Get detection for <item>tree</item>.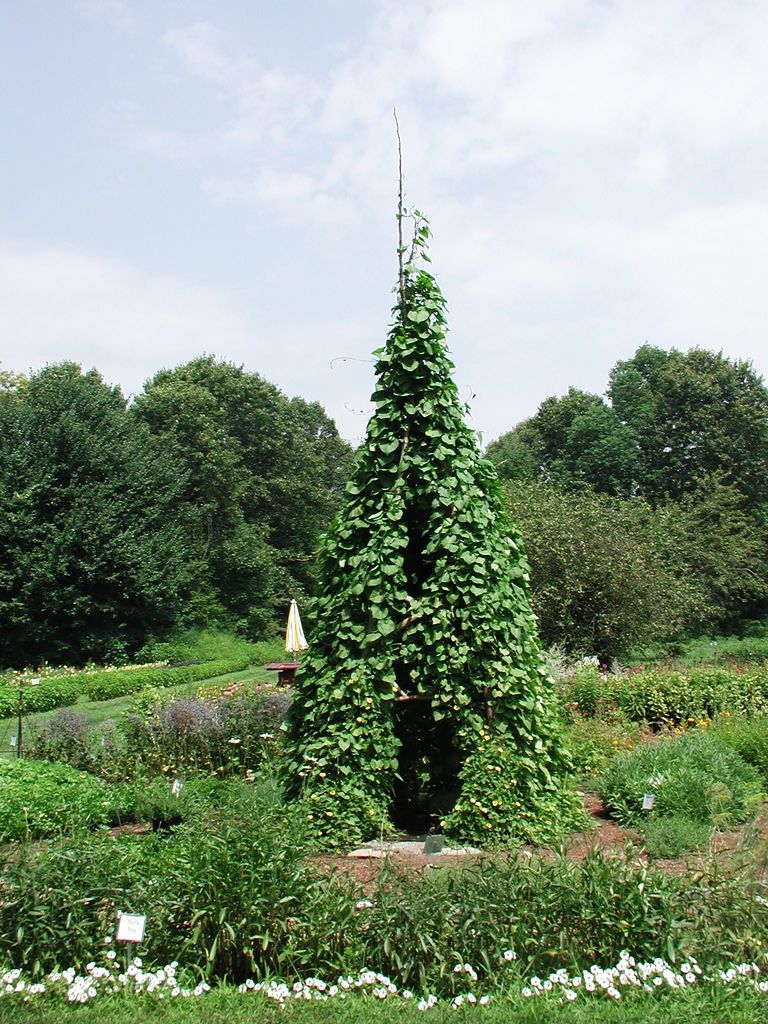
Detection: [x1=266, y1=200, x2=583, y2=861].
